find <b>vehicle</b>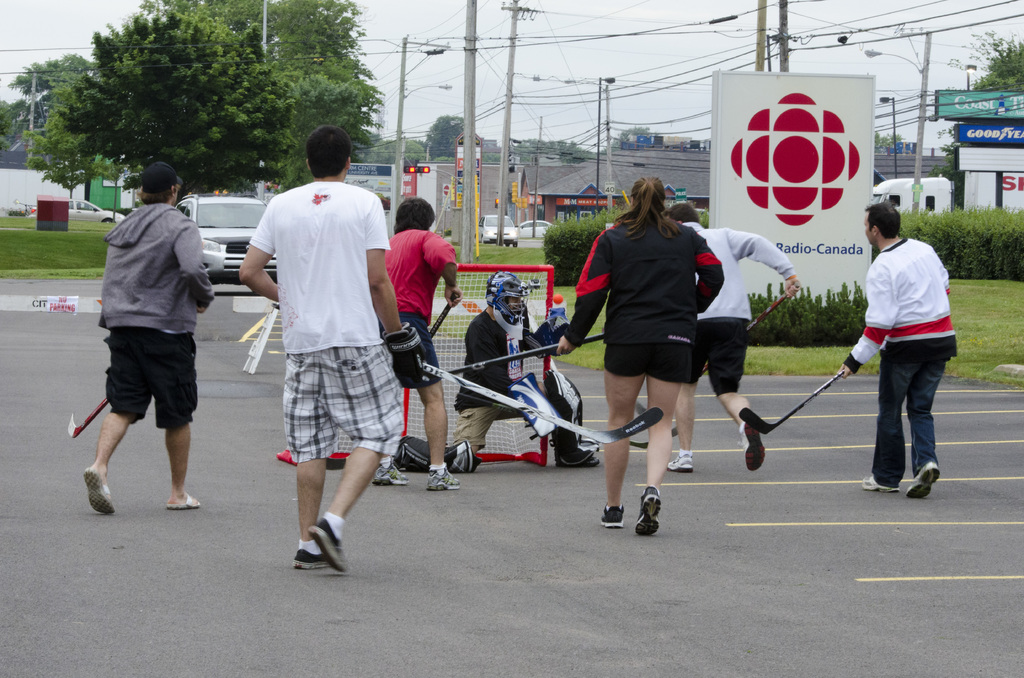
[478, 214, 522, 245]
